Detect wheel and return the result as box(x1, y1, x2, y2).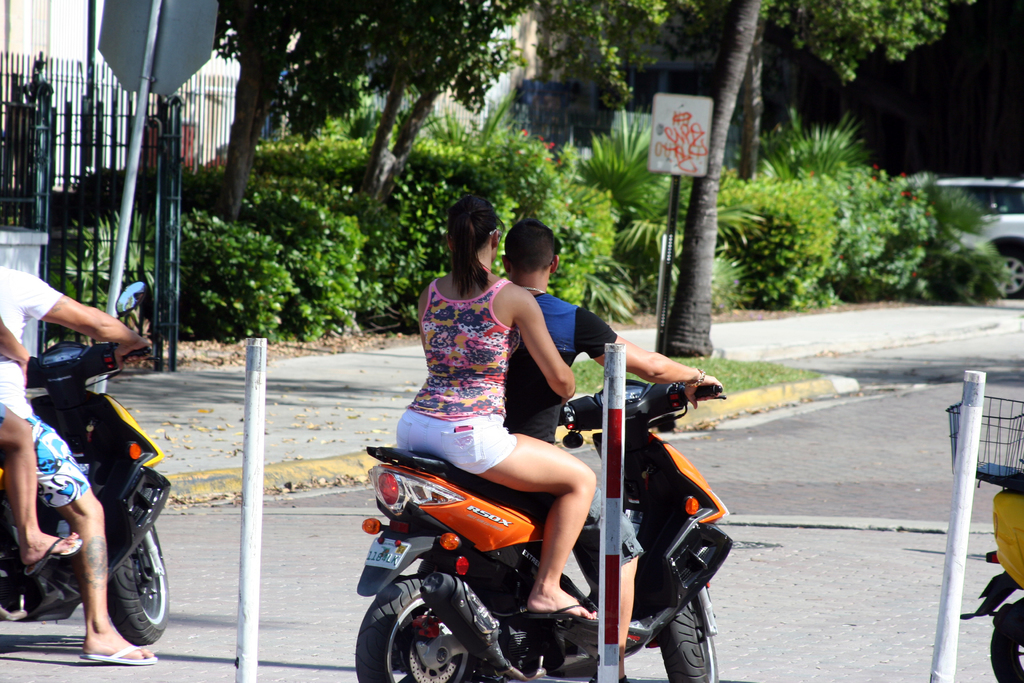
box(653, 600, 717, 682).
